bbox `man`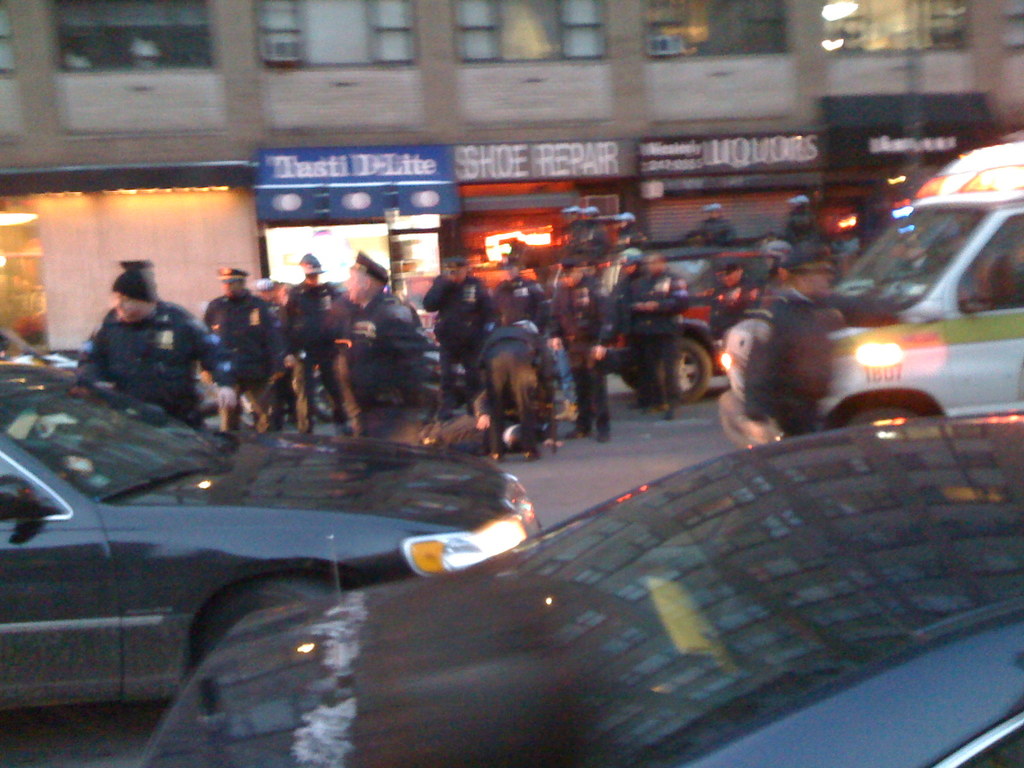
193, 257, 286, 431
